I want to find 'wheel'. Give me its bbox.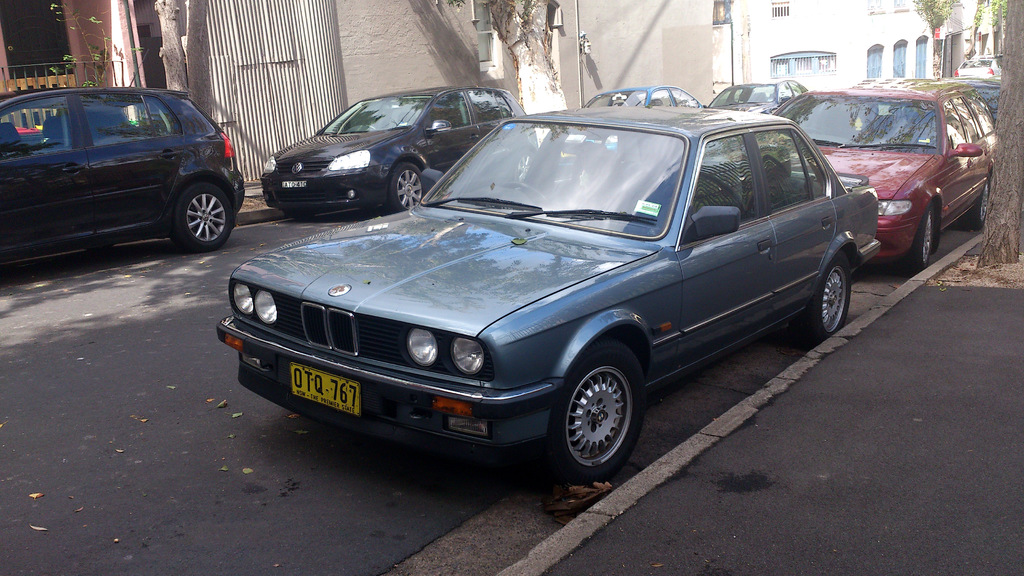
pyautogui.locateOnScreen(905, 202, 934, 276).
